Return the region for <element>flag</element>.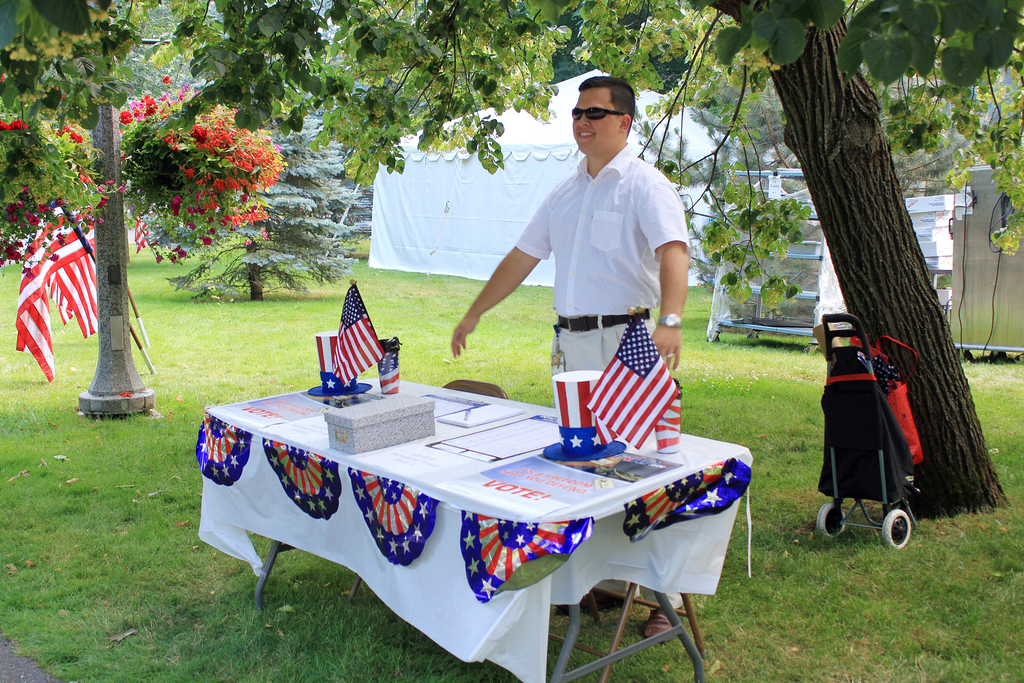
select_region(330, 281, 384, 388).
